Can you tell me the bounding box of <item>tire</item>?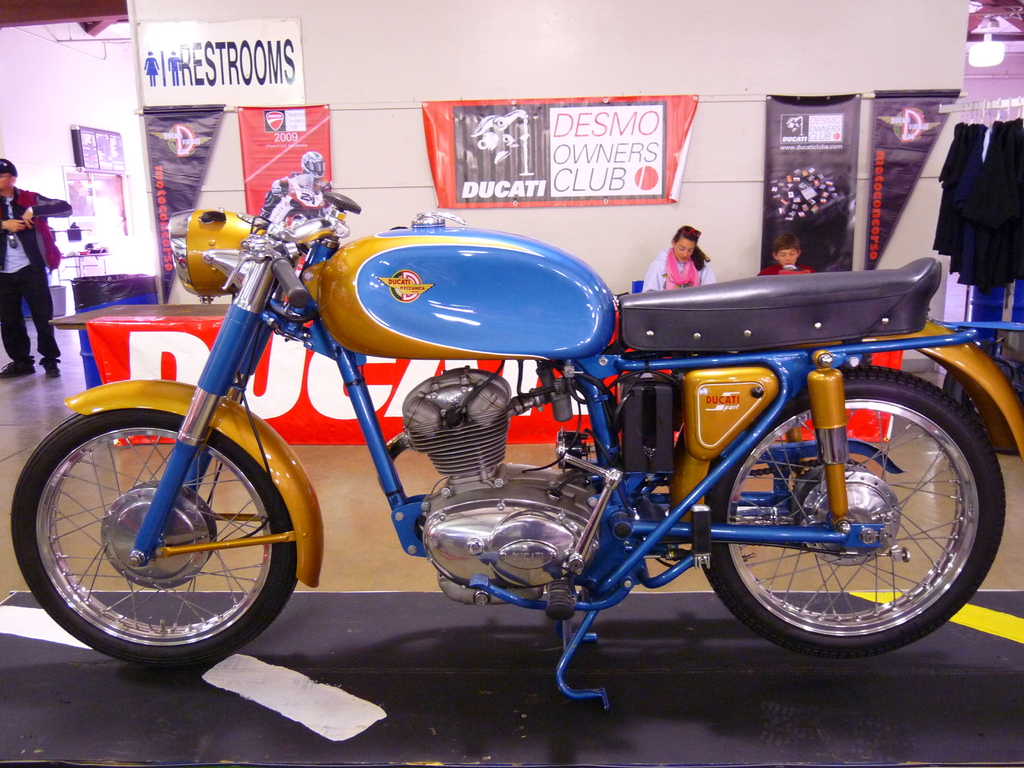
x1=695 y1=367 x2=1006 y2=655.
